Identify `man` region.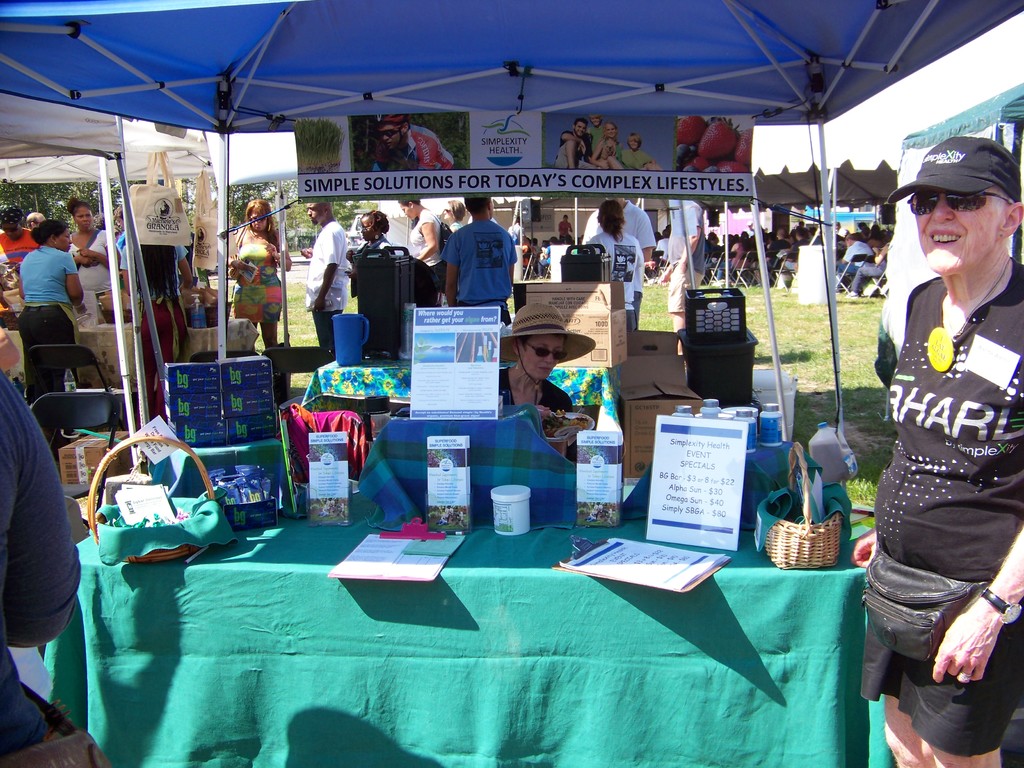
Region: x1=307, y1=203, x2=353, y2=339.
